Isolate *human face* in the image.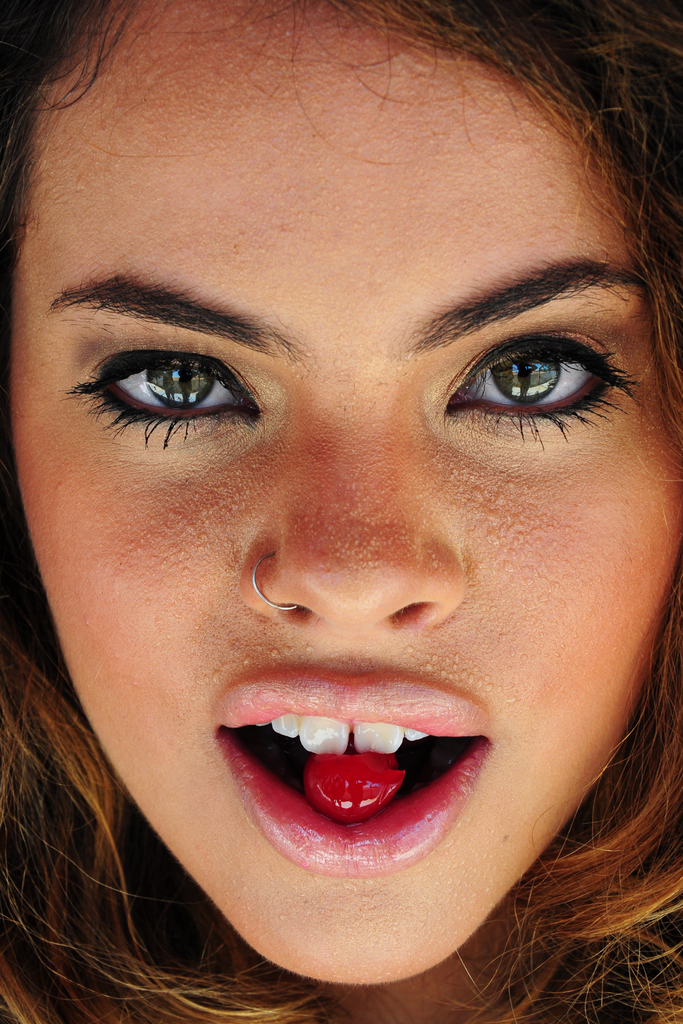
Isolated region: 10/0/682/986.
